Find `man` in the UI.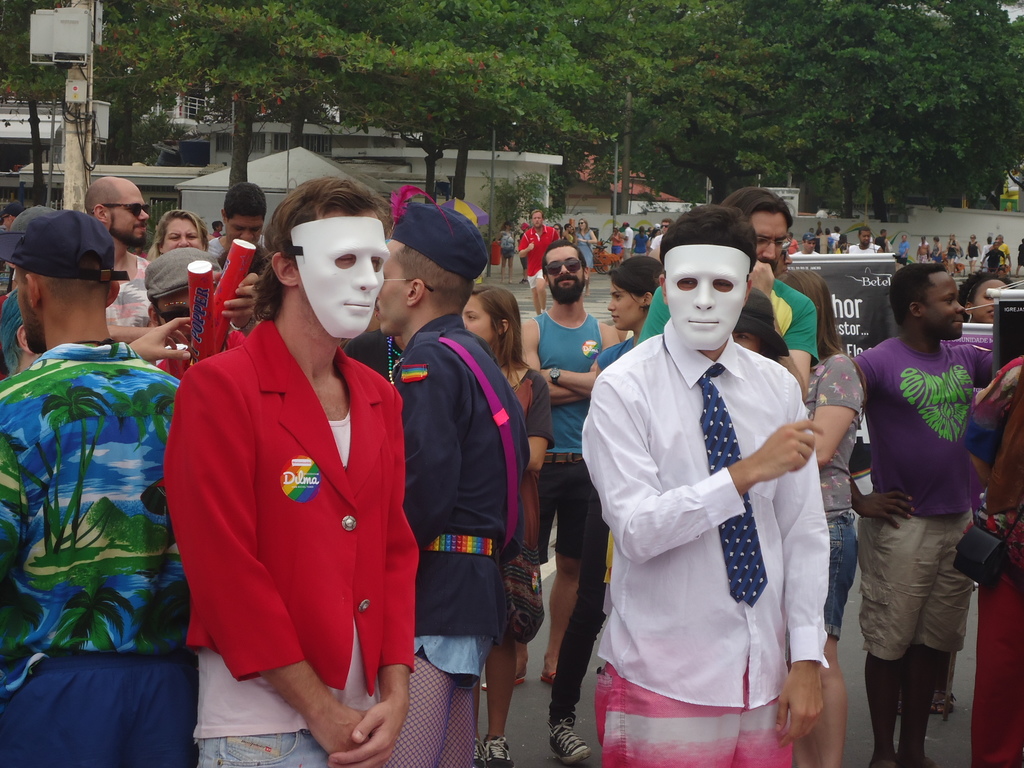
UI element at <bbox>940, 233, 964, 262</bbox>.
